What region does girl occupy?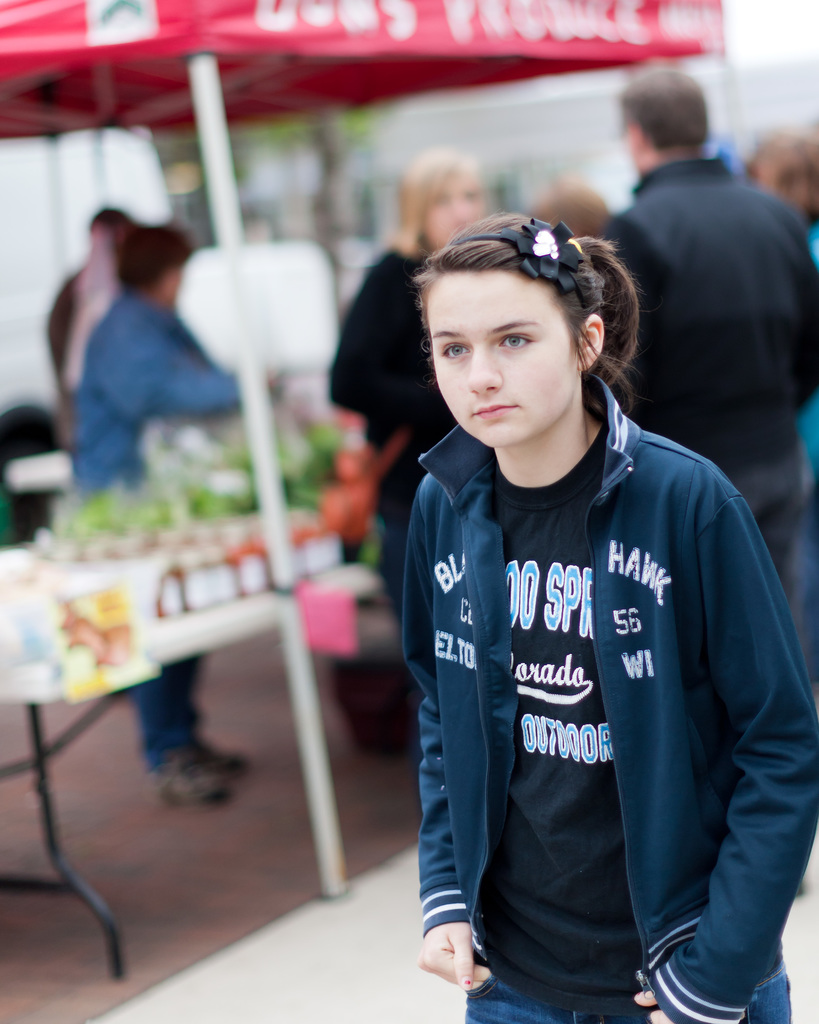
select_region(417, 214, 818, 1023).
